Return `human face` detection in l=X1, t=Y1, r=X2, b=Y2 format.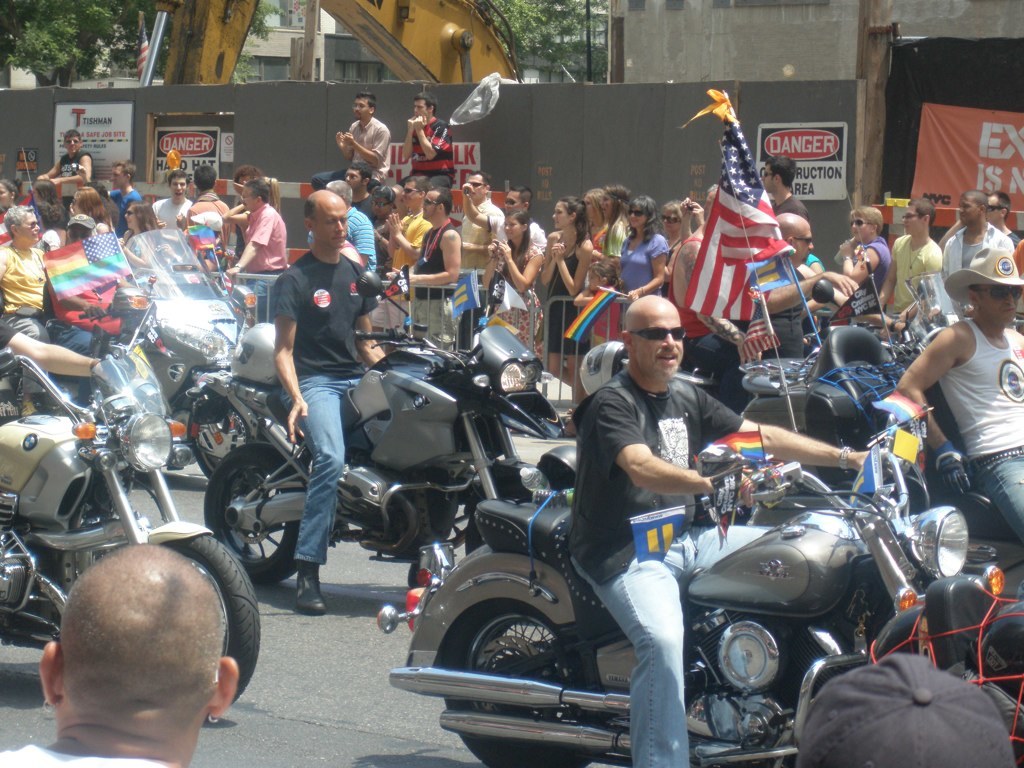
l=65, t=137, r=78, b=153.
